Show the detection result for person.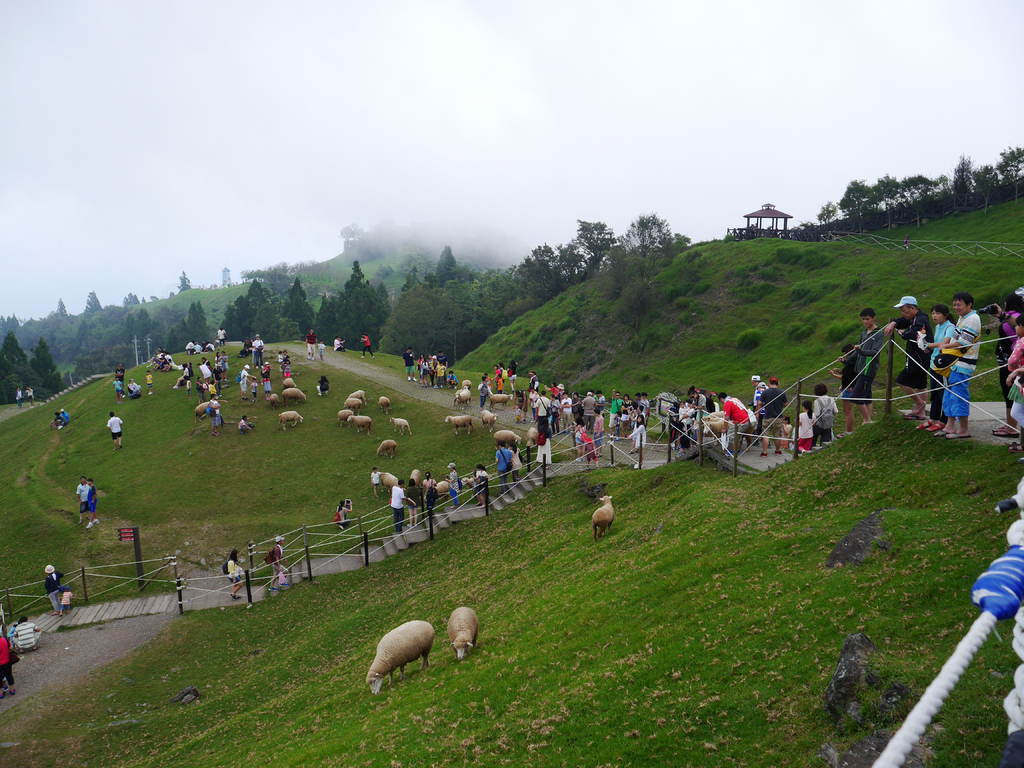
237:414:258:434.
